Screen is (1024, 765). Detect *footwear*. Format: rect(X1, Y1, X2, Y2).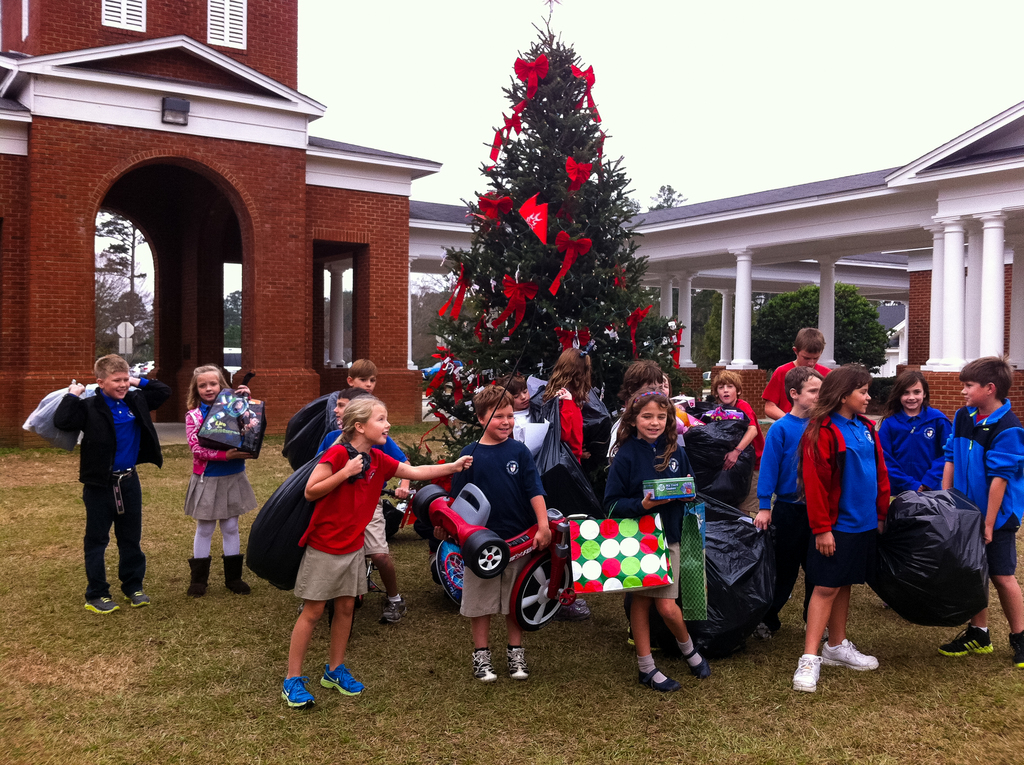
rect(470, 647, 500, 682).
